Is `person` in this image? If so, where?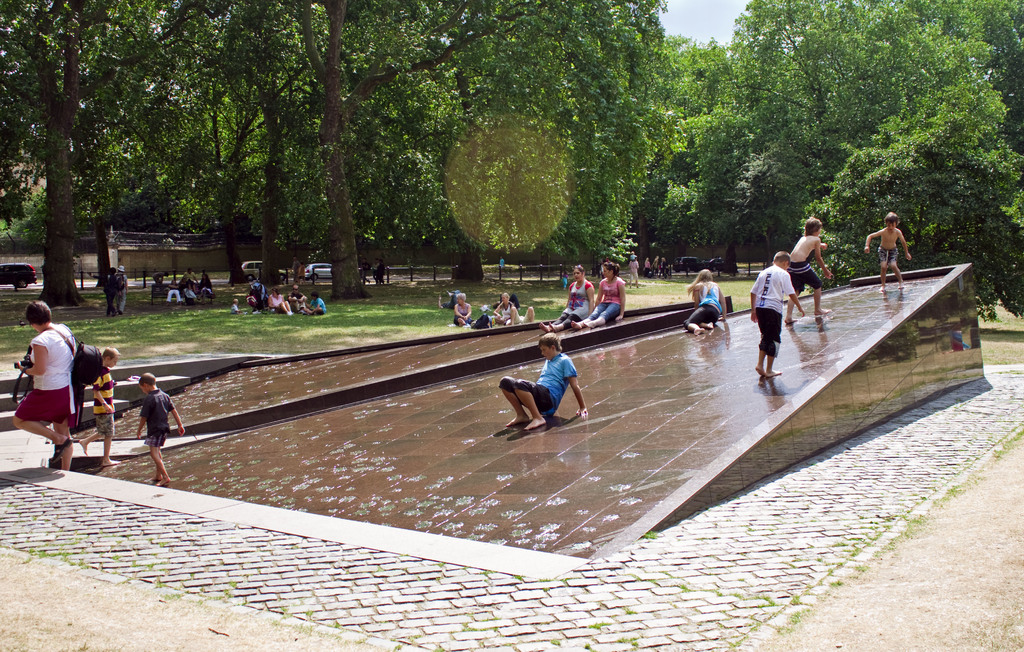
Yes, at 656,256,657,276.
